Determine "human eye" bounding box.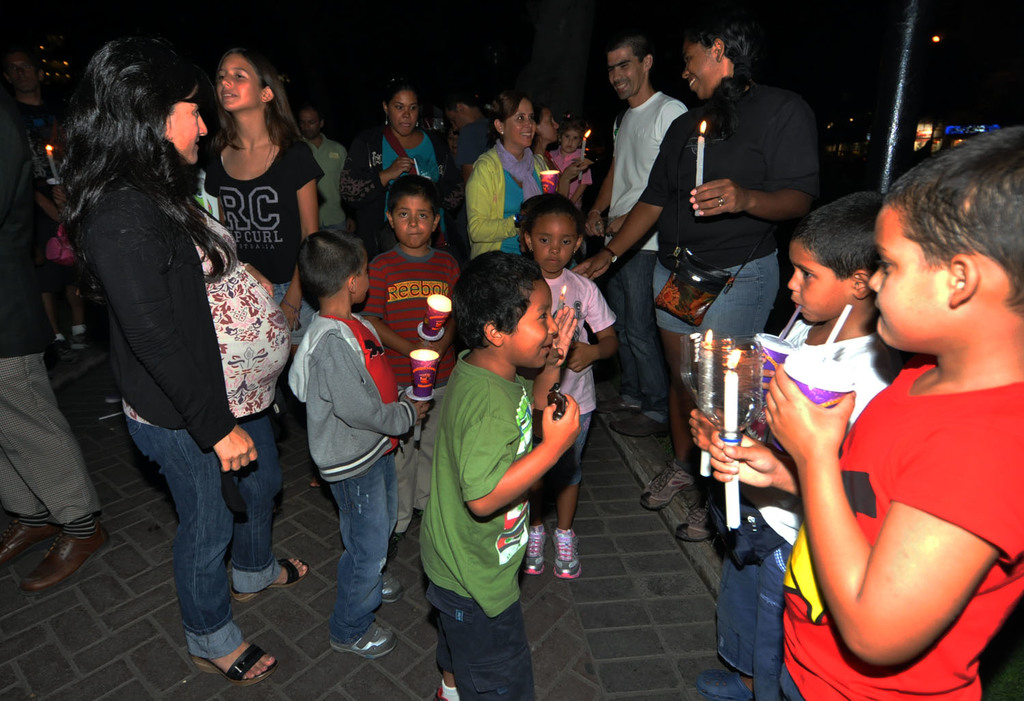
Determined: [231,71,244,81].
